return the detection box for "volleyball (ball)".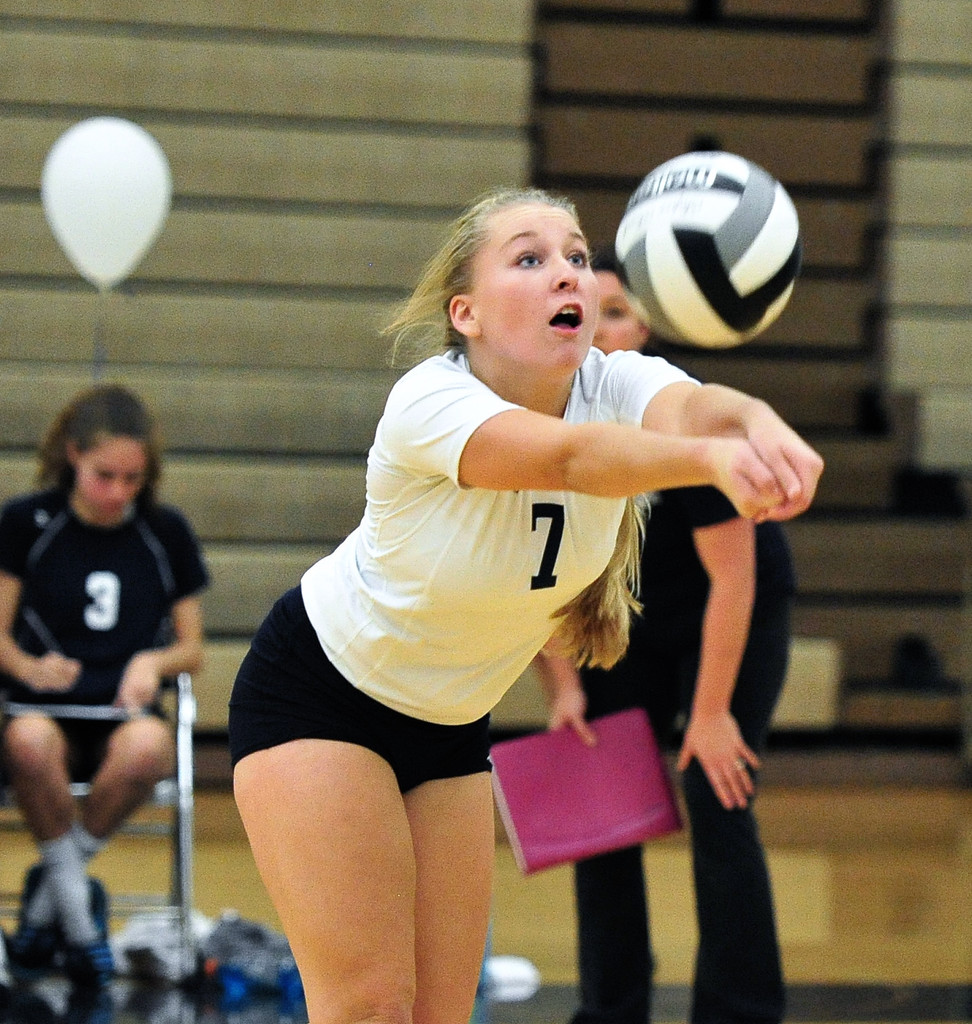
611,148,804,346.
